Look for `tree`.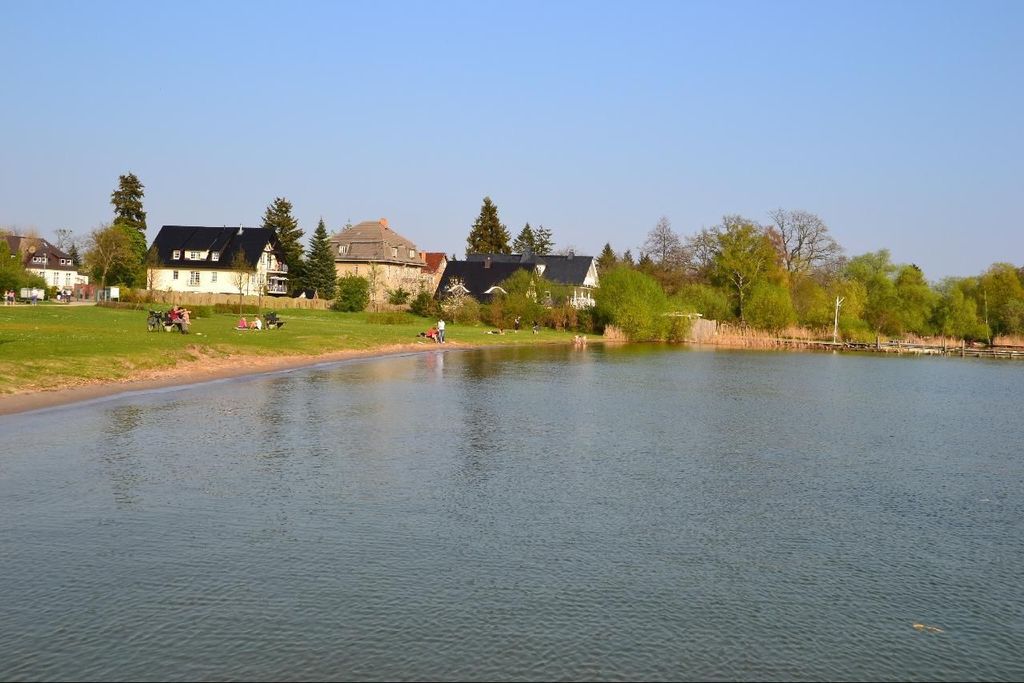
Found: [x1=250, y1=277, x2=270, y2=322].
